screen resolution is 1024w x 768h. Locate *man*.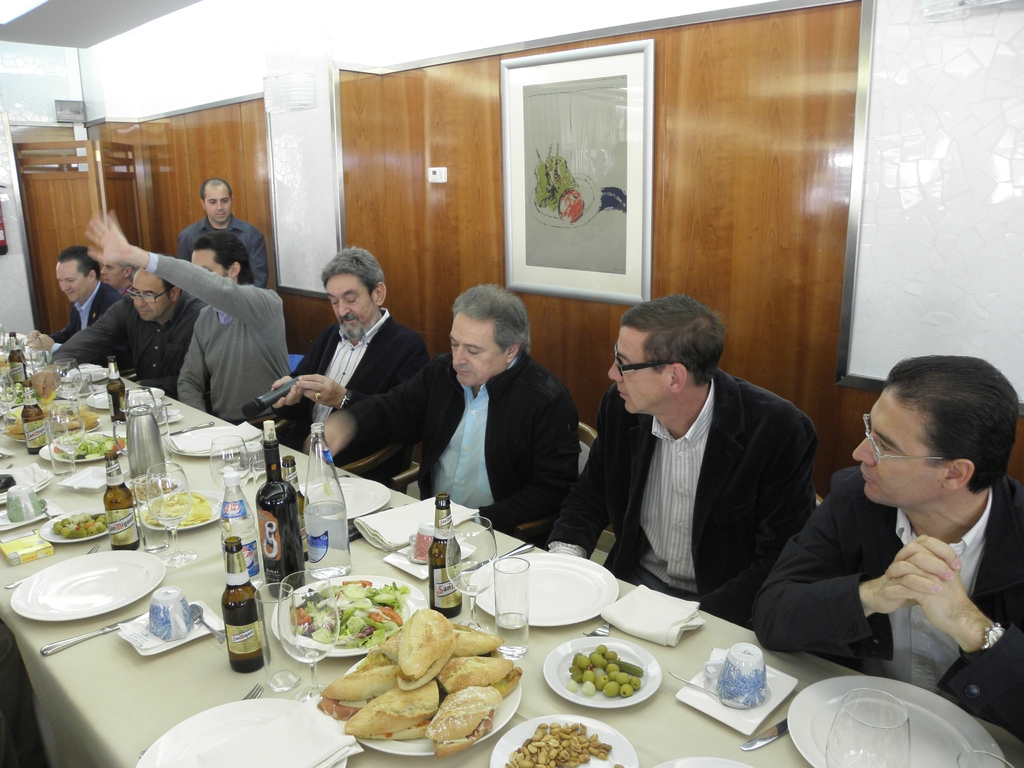
545, 294, 819, 626.
